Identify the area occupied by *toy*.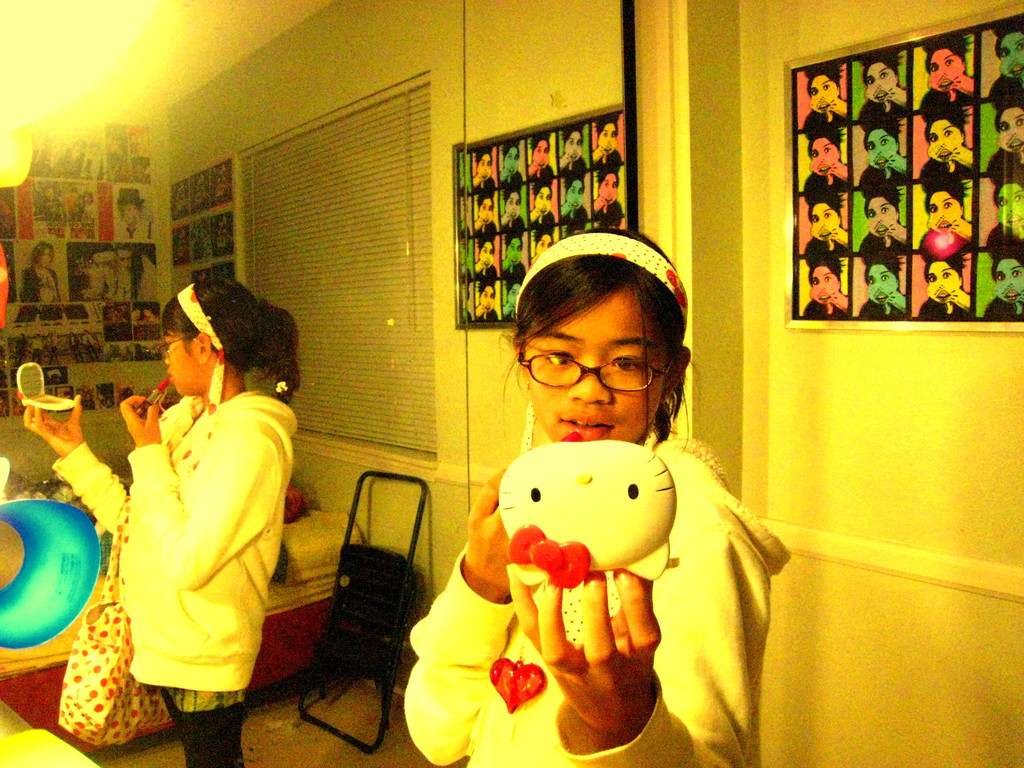
Area: BBox(442, 428, 712, 672).
